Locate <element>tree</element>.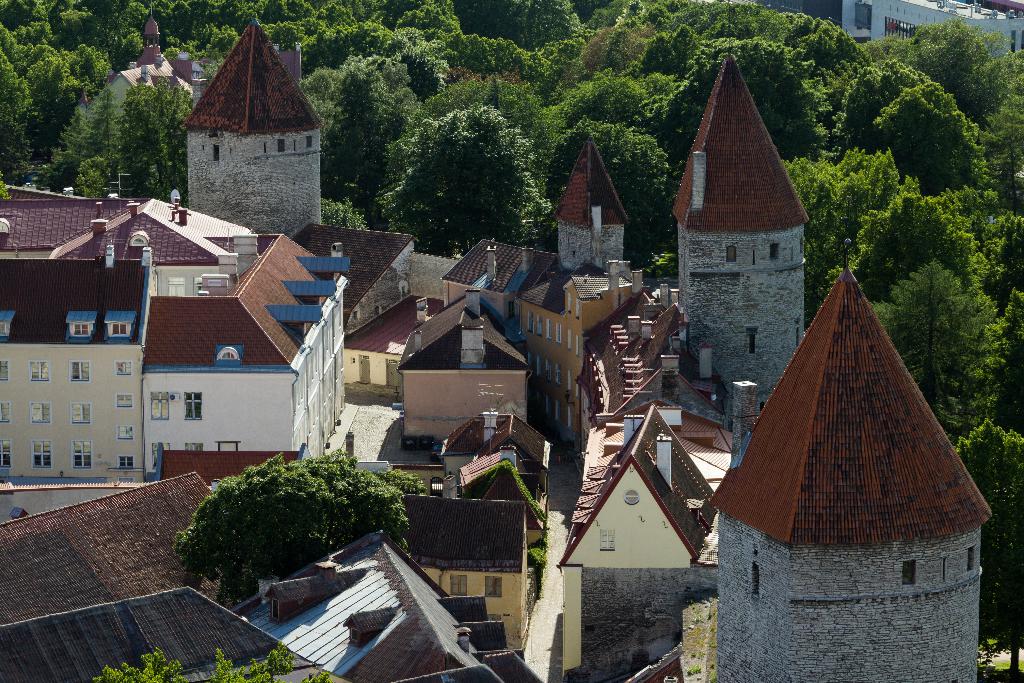
Bounding box: Rect(259, 0, 717, 295).
